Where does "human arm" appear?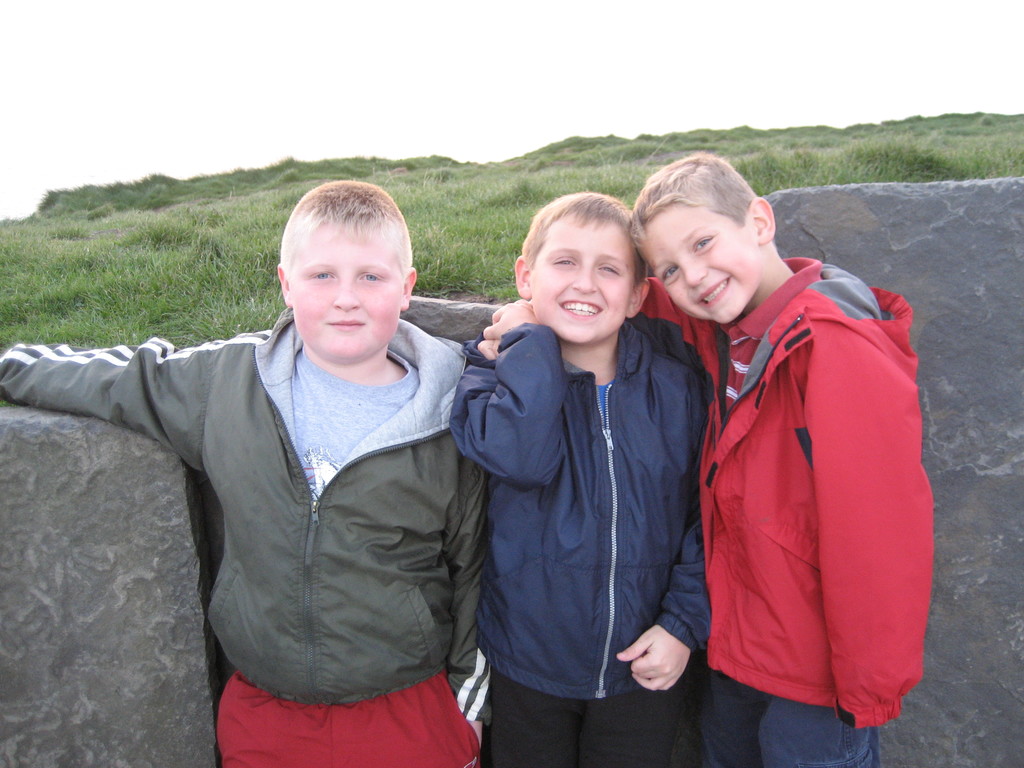
Appears at Rect(4, 316, 214, 471).
